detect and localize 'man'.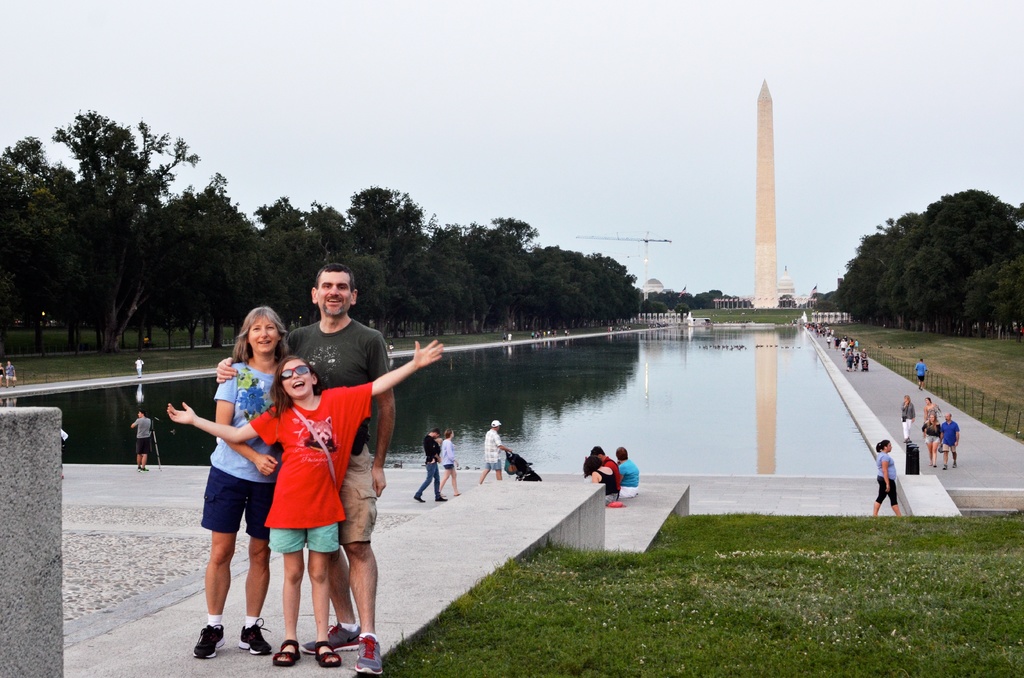
Localized at left=913, top=362, right=925, bottom=386.
